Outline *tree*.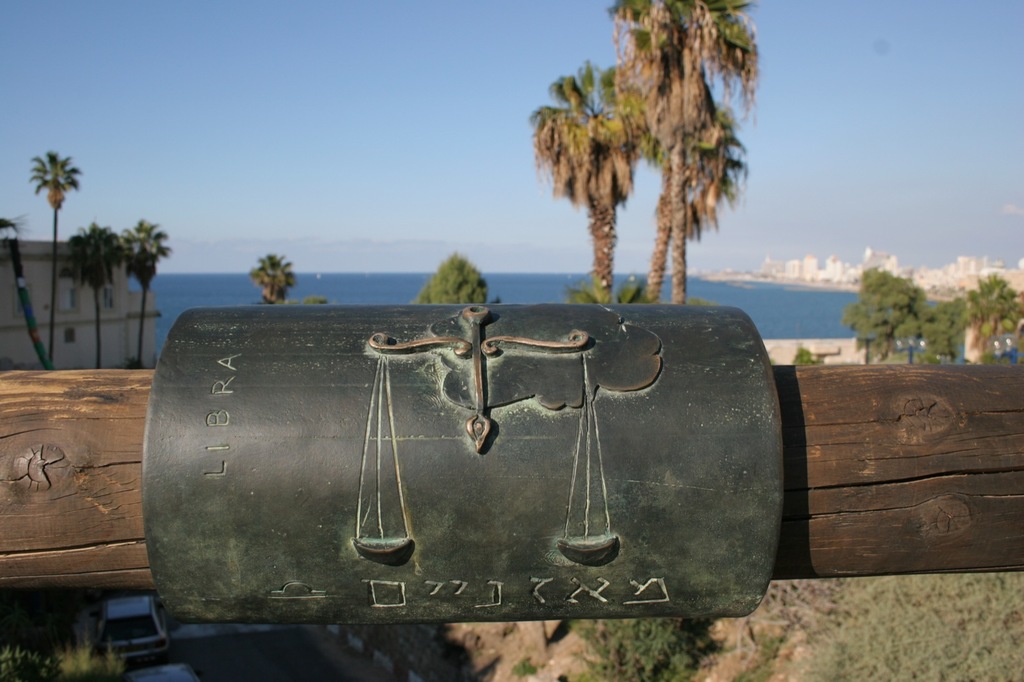
Outline: (x1=25, y1=149, x2=84, y2=372).
